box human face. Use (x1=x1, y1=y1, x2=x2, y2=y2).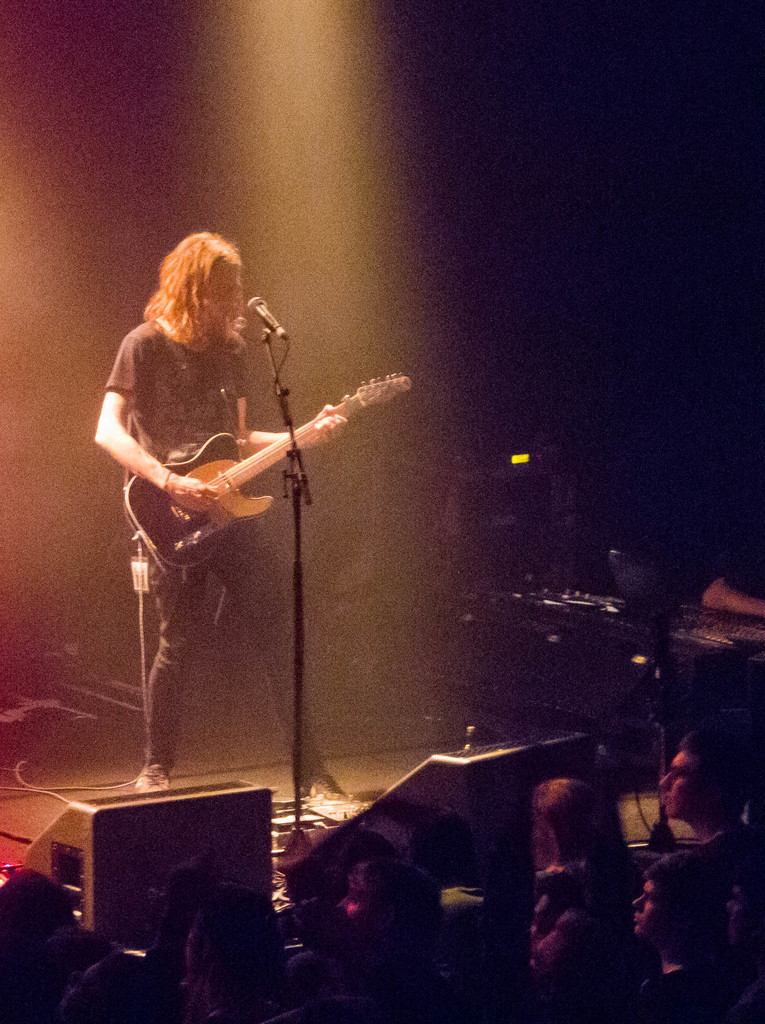
(x1=661, y1=751, x2=708, y2=819).
